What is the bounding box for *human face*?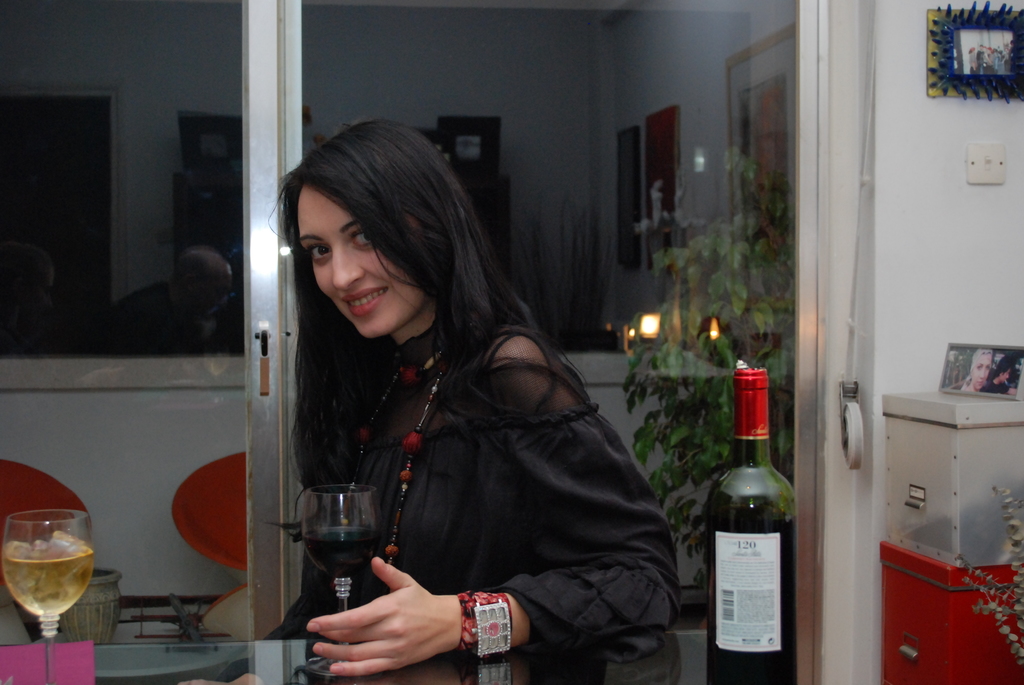
pyautogui.locateOnScreen(294, 184, 412, 347).
